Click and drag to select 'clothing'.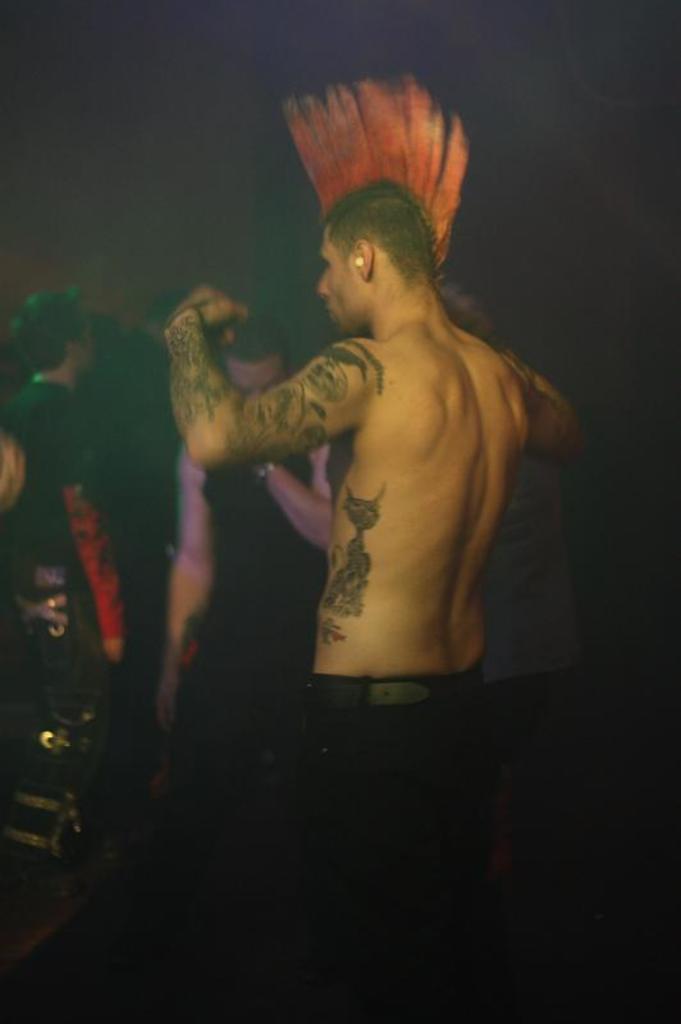
Selection: bbox=[294, 659, 485, 1023].
